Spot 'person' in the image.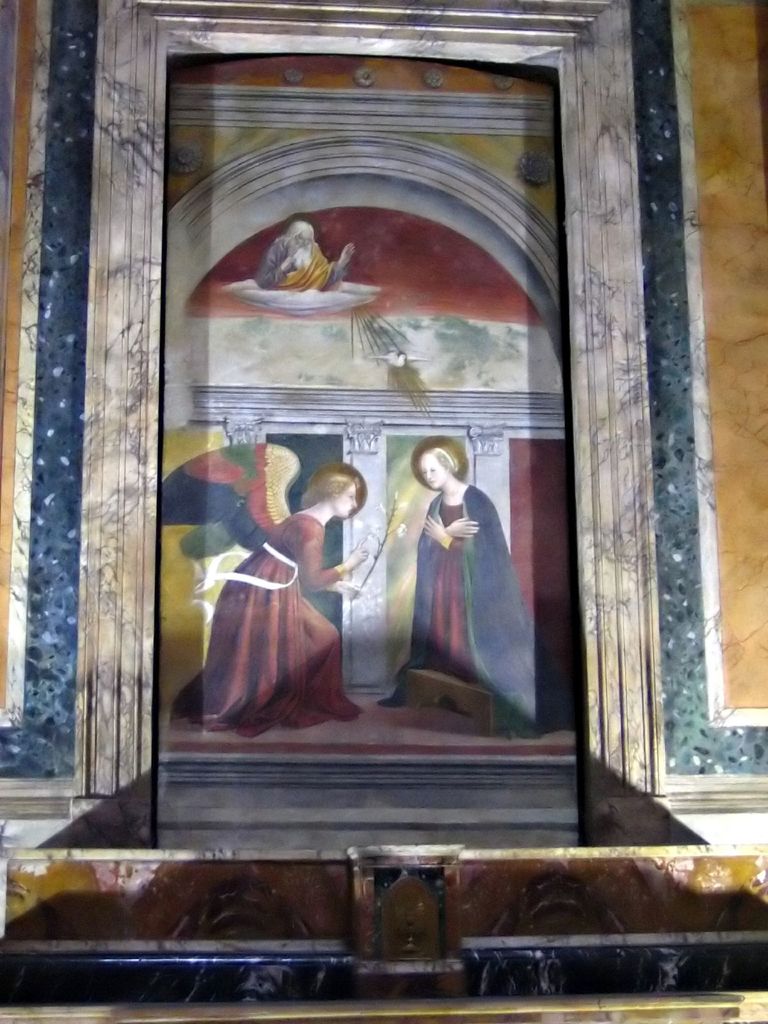
'person' found at bbox(406, 435, 538, 724).
